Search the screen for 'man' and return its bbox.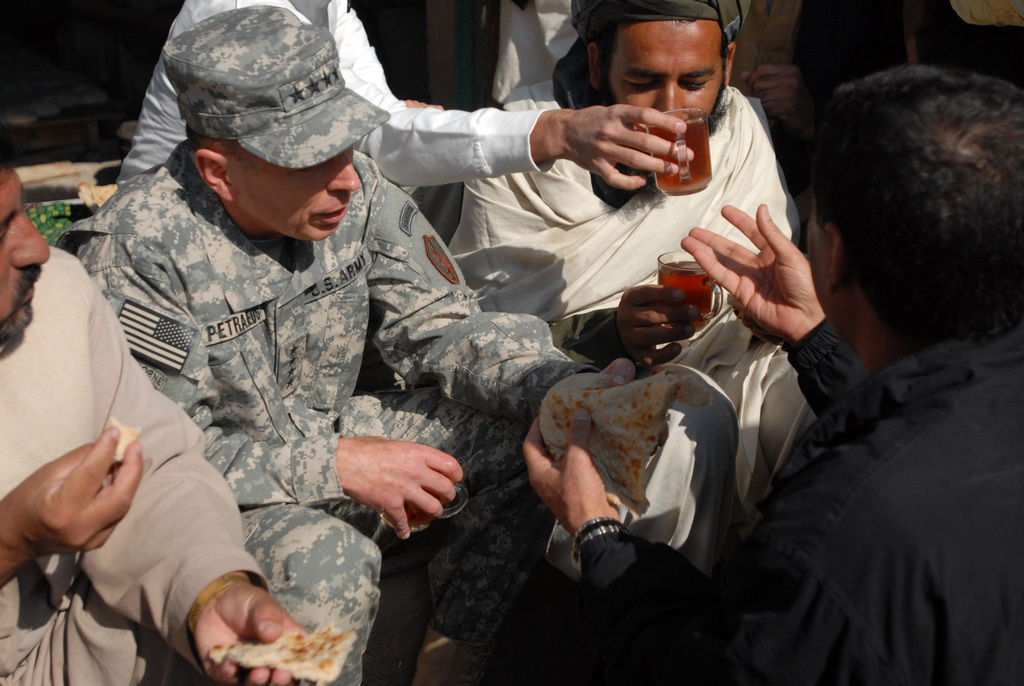
Found: left=516, top=67, right=1023, bottom=685.
